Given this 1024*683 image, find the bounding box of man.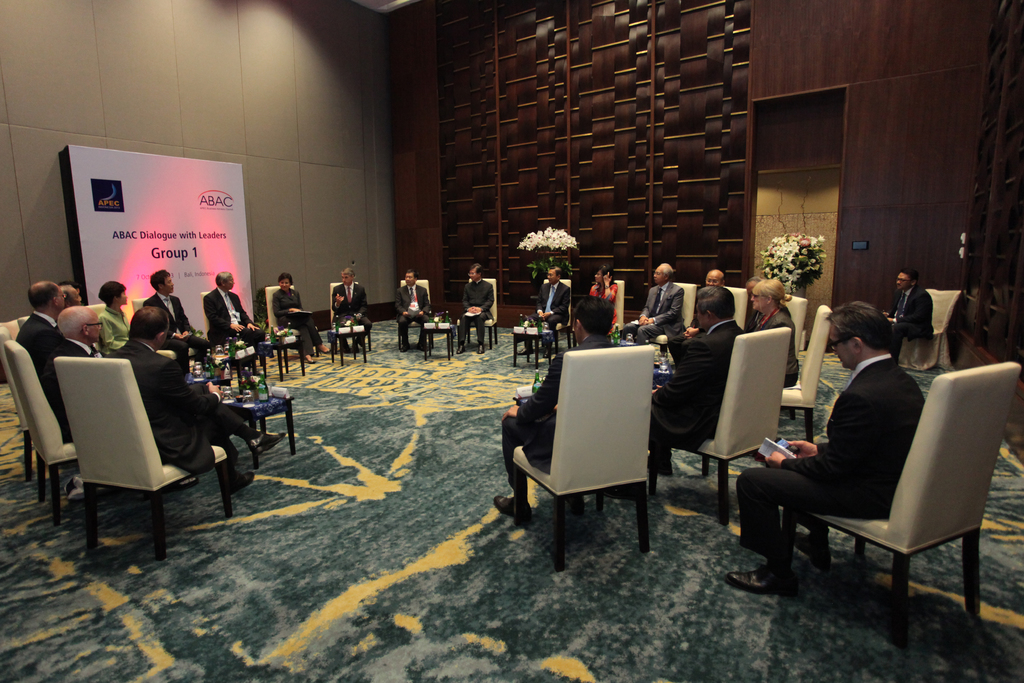
<bbox>877, 269, 936, 363</bbox>.
